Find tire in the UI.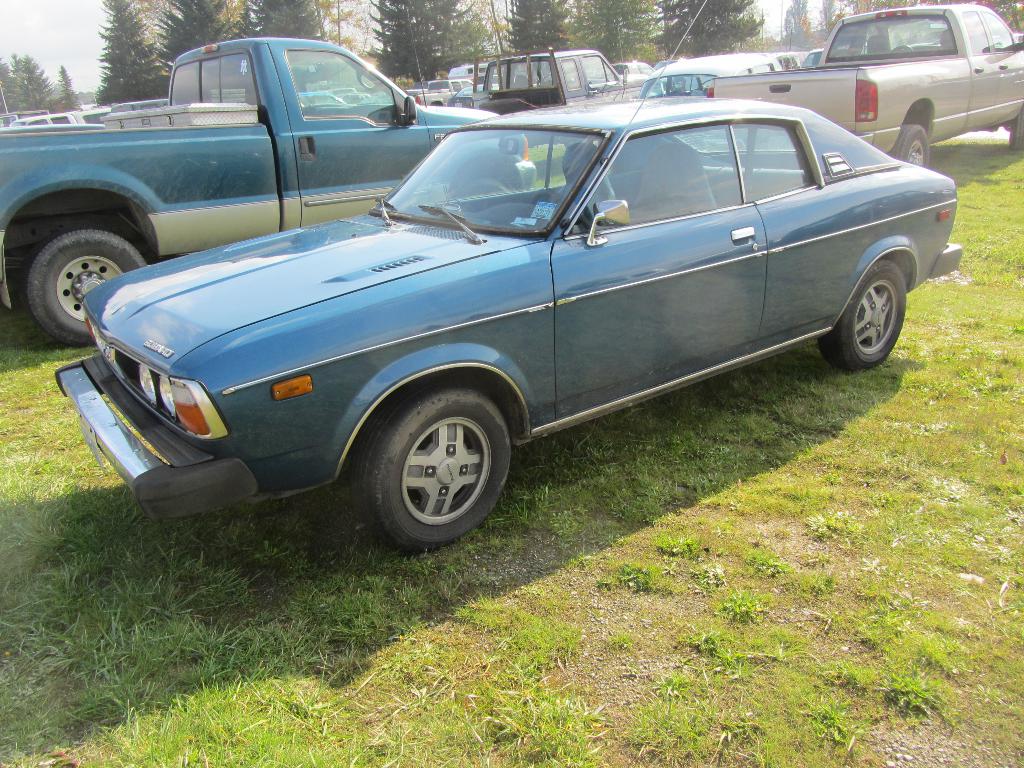
UI element at [28,229,151,344].
